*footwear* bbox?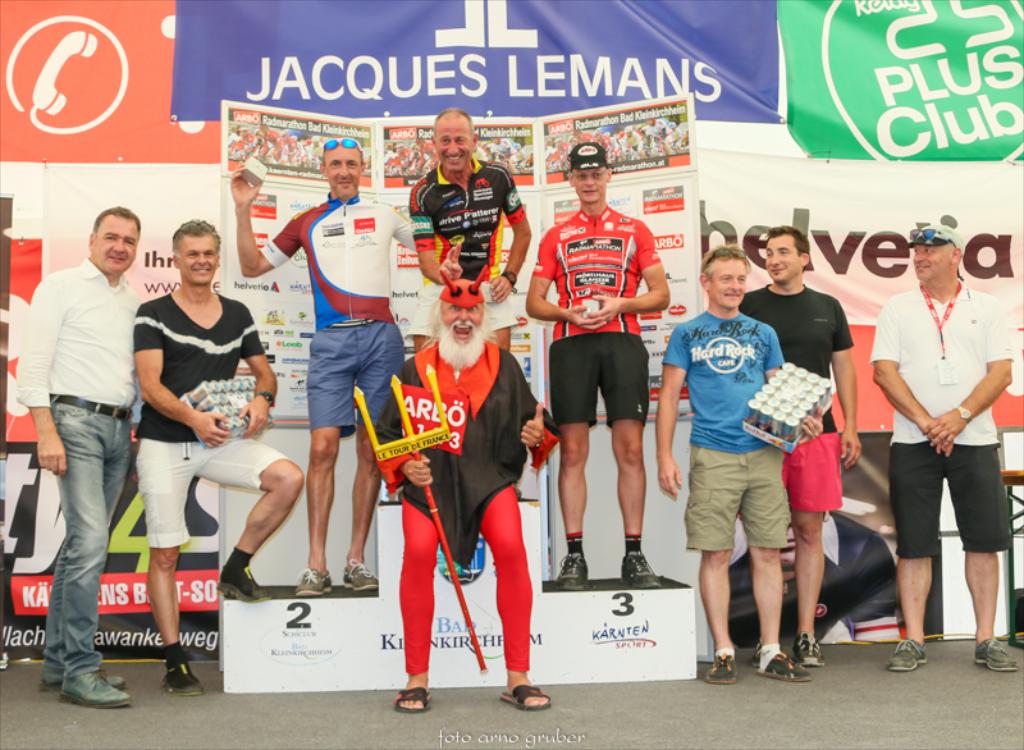
box(398, 677, 429, 708)
